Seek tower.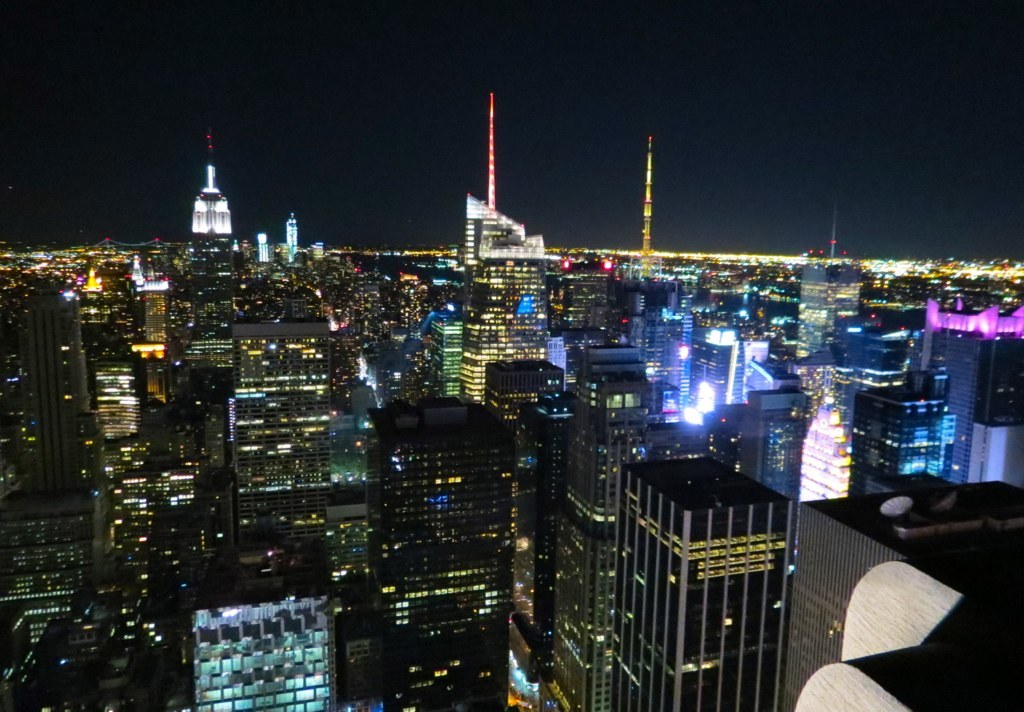
<box>608,448,801,711</box>.
